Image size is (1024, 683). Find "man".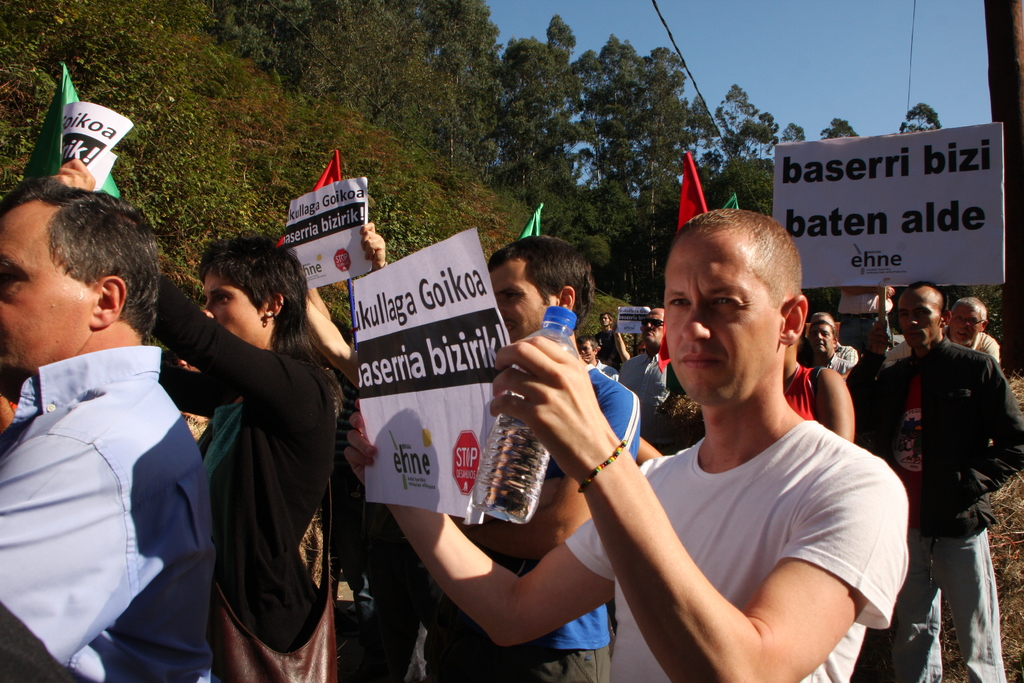
left=0, top=162, right=228, bottom=682.
